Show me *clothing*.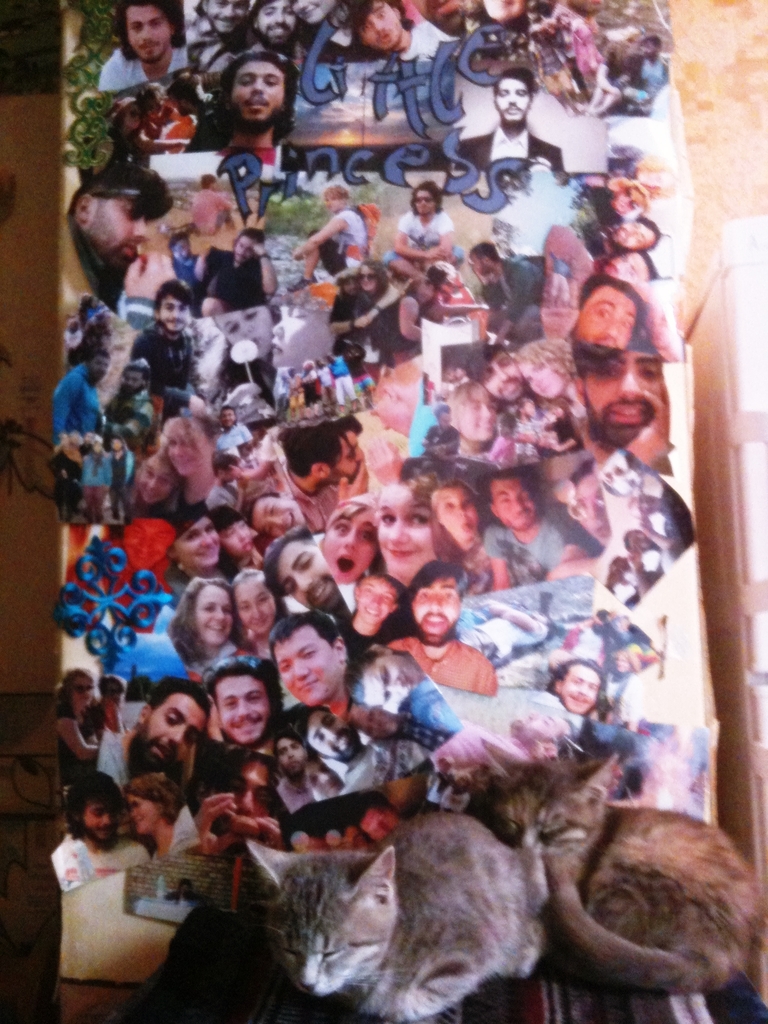
*clothing* is here: box=[95, 46, 193, 92].
